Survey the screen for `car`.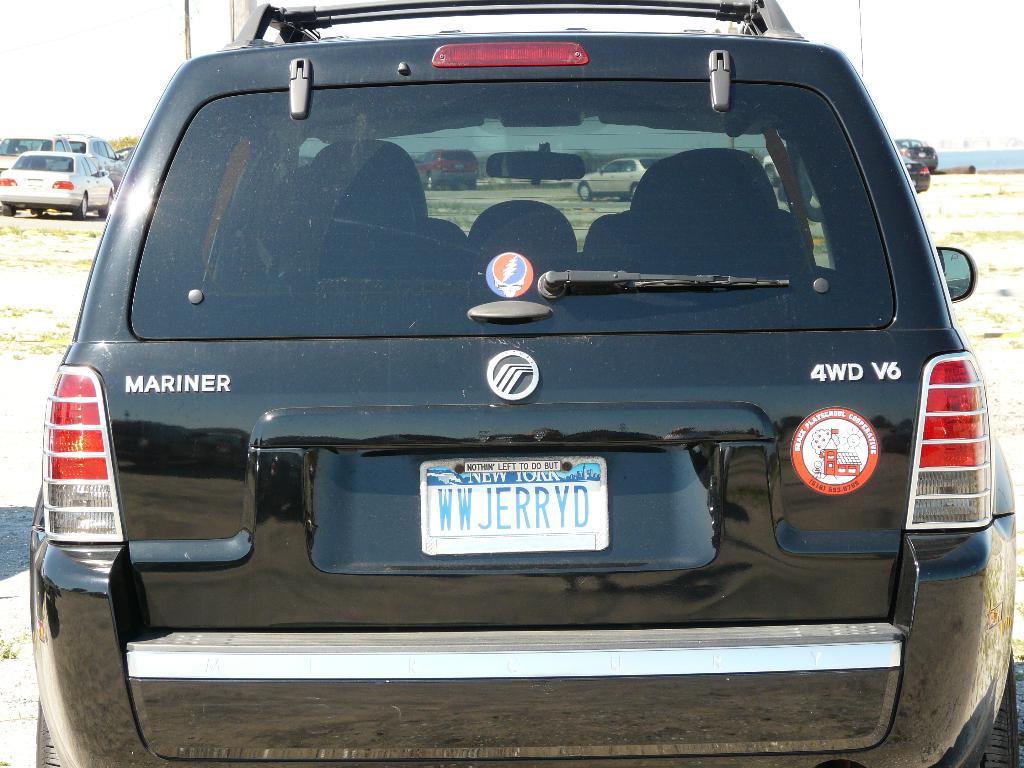
Survey found: crop(892, 139, 943, 166).
